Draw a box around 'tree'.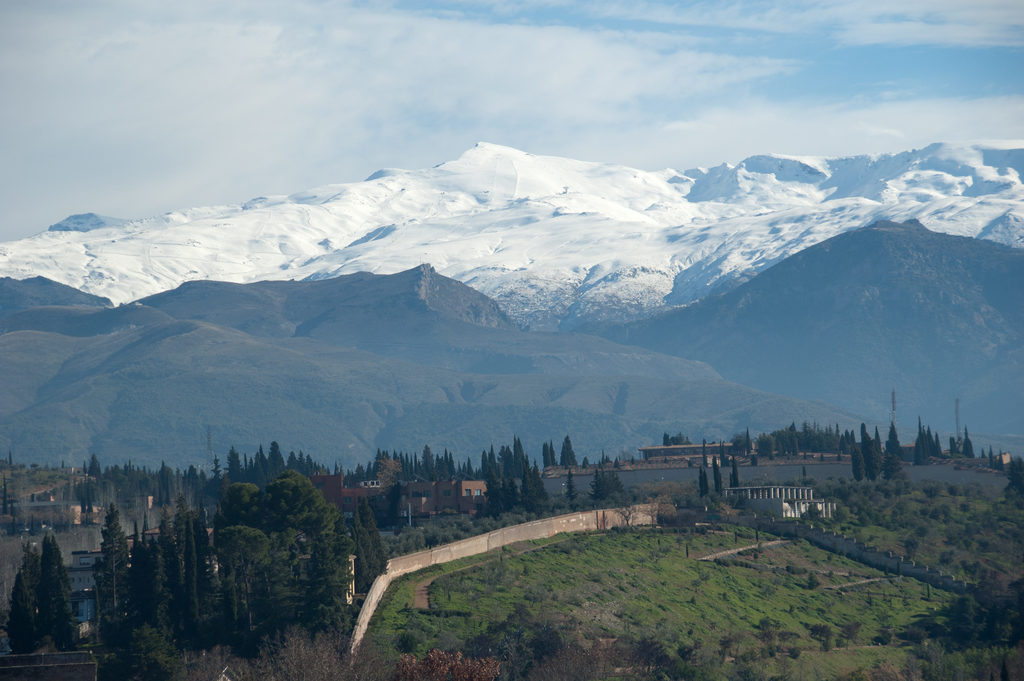
l=677, t=527, r=692, b=543.
